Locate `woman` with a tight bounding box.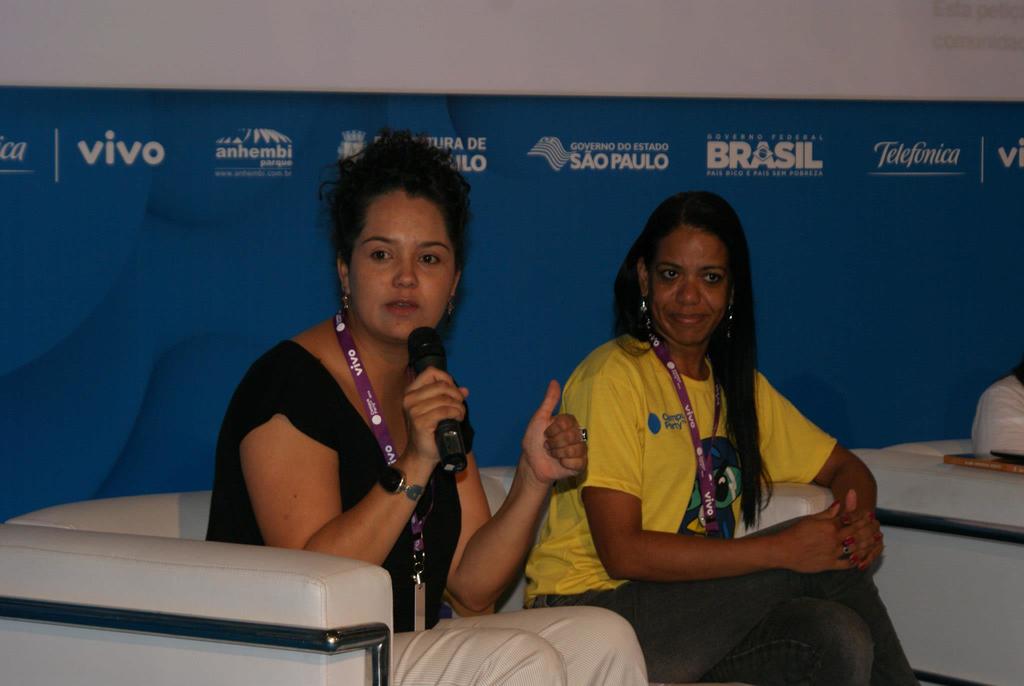
bbox(208, 122, 650, 685).
